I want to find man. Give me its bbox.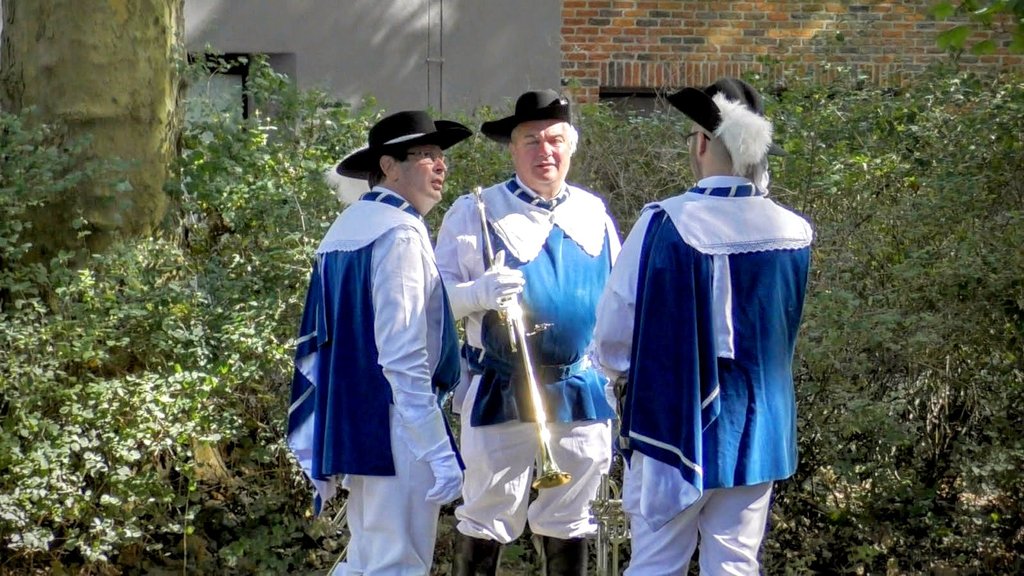
x1=598 y1=72 x2=824 y2=575.
